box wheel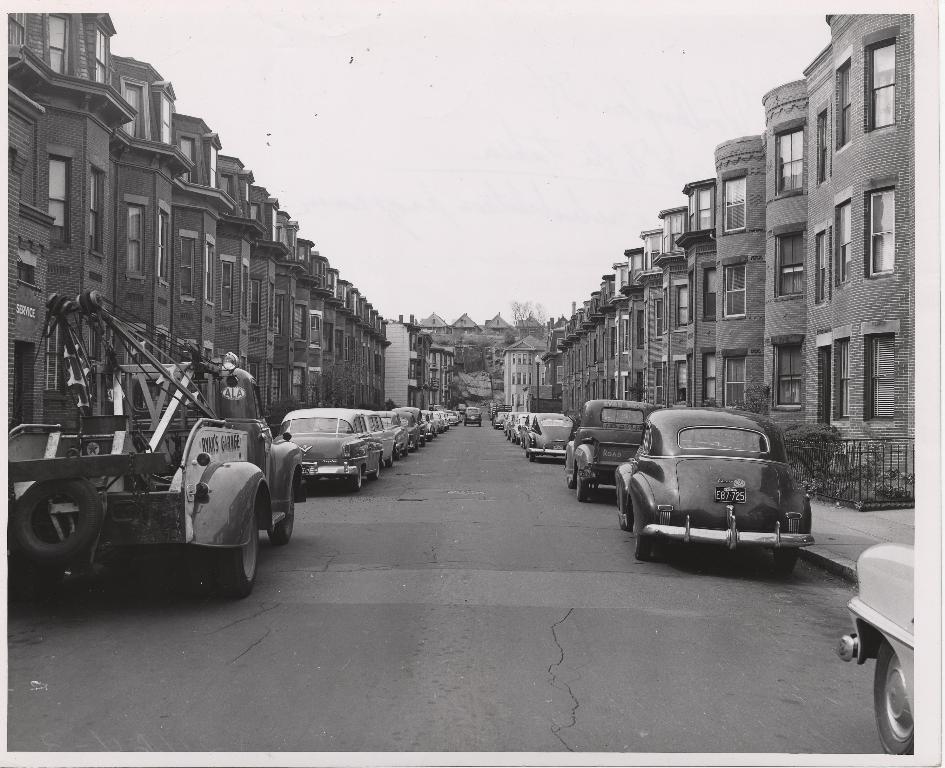
box=[267, 485, 296, 546]
